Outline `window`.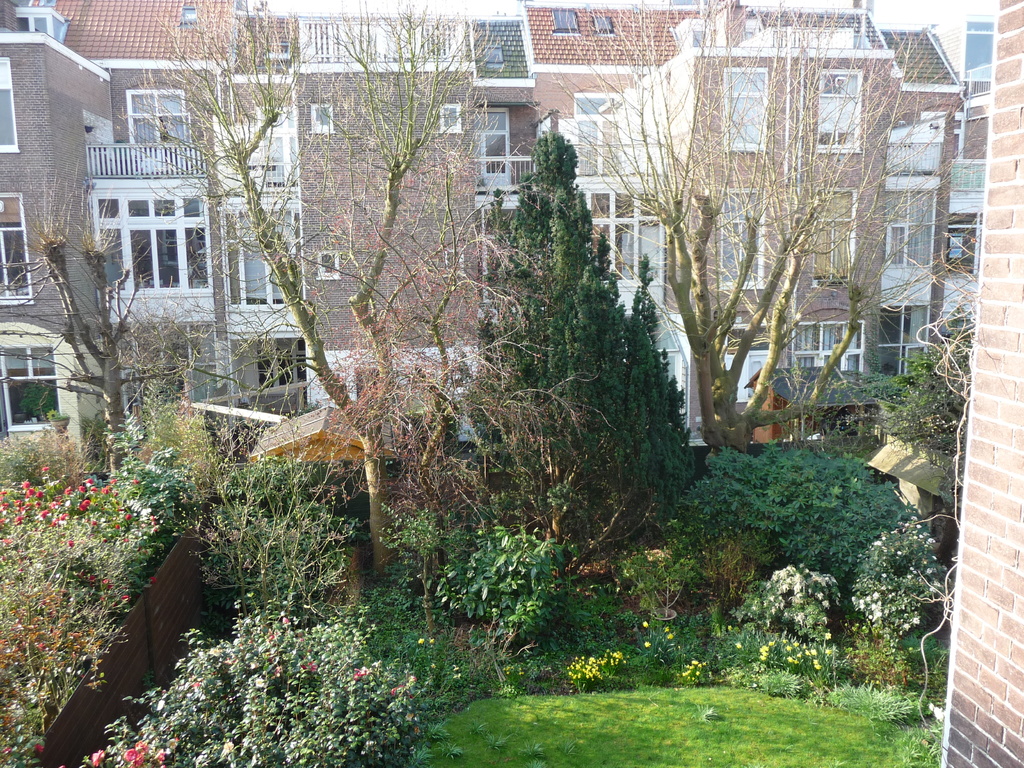
Outline: [129,90,179,153].
